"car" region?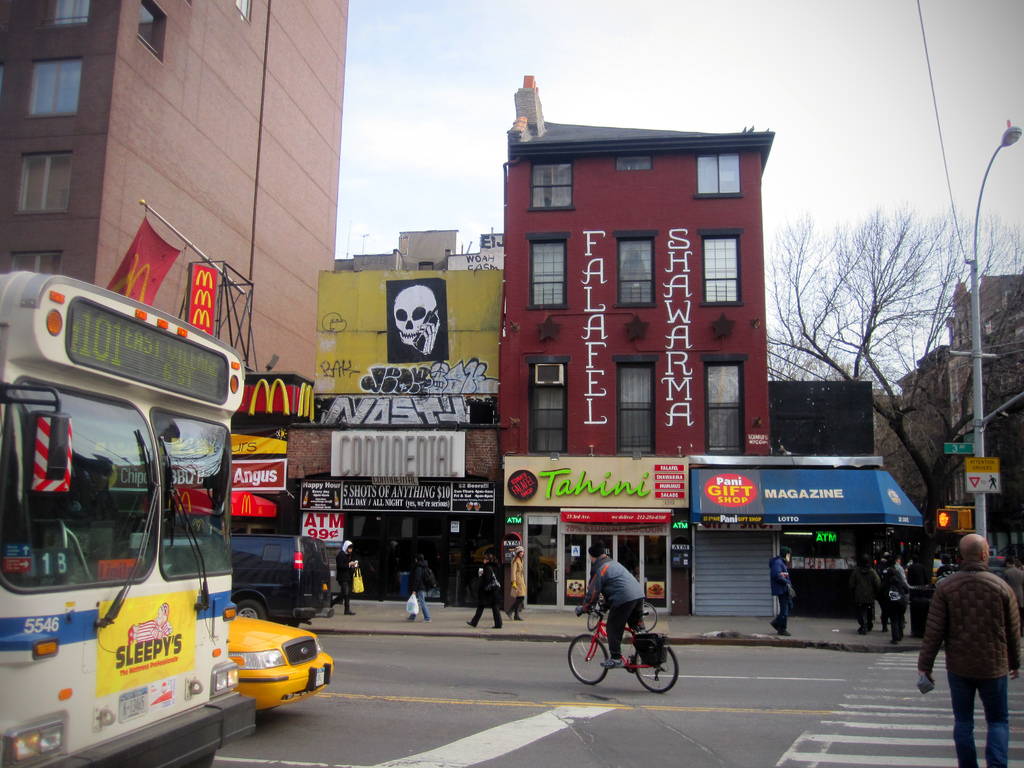
<box>232,606,333,714</box>
